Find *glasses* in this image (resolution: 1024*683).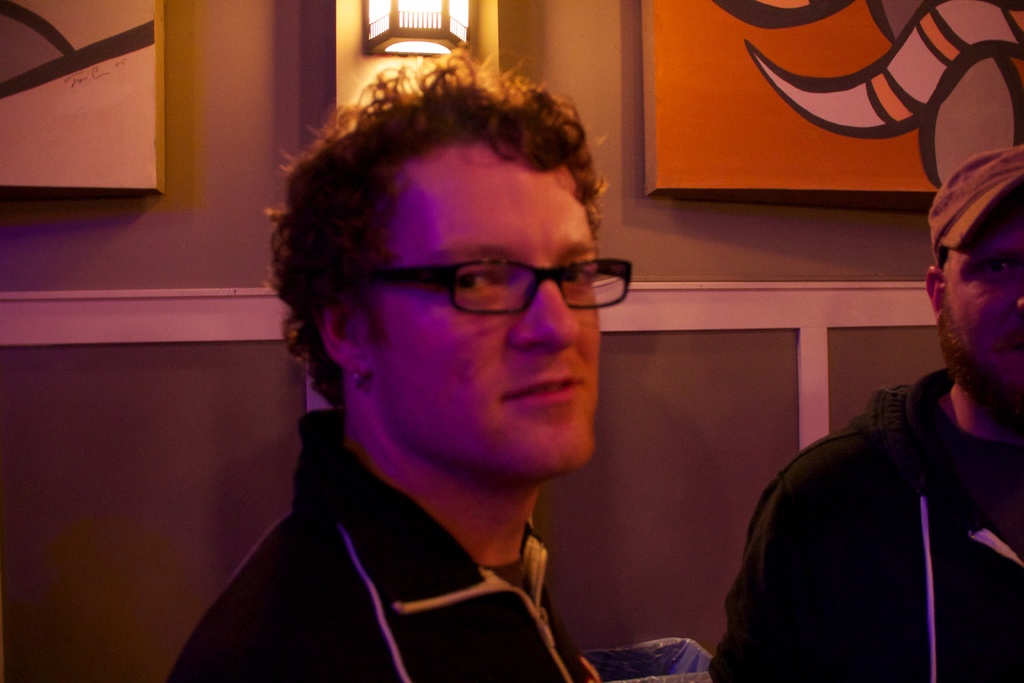
360, 259, 645, 313.
